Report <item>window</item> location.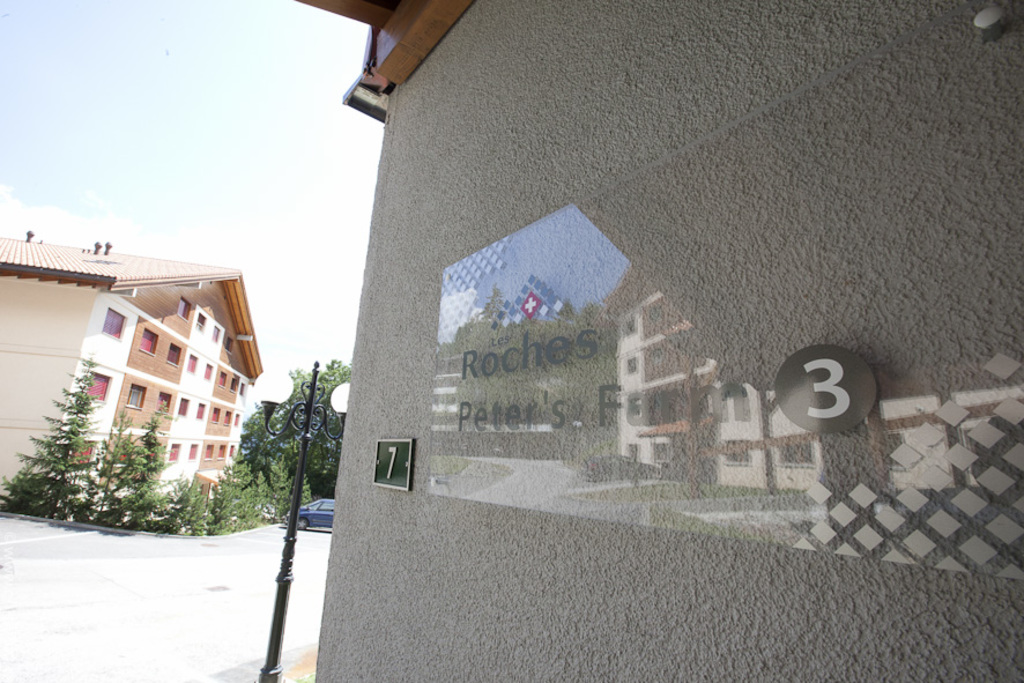
Report: x1=208, y1=407, x2=223, y2=424.
